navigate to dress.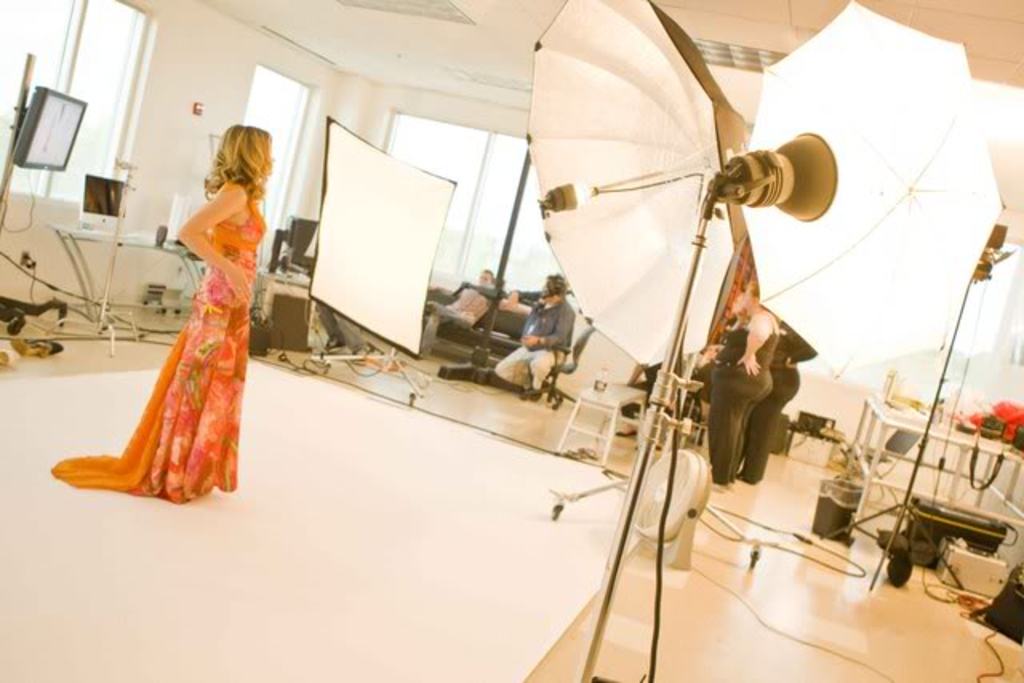
Navigation target: x1=106, y1=157, x2=262, y2=489.
